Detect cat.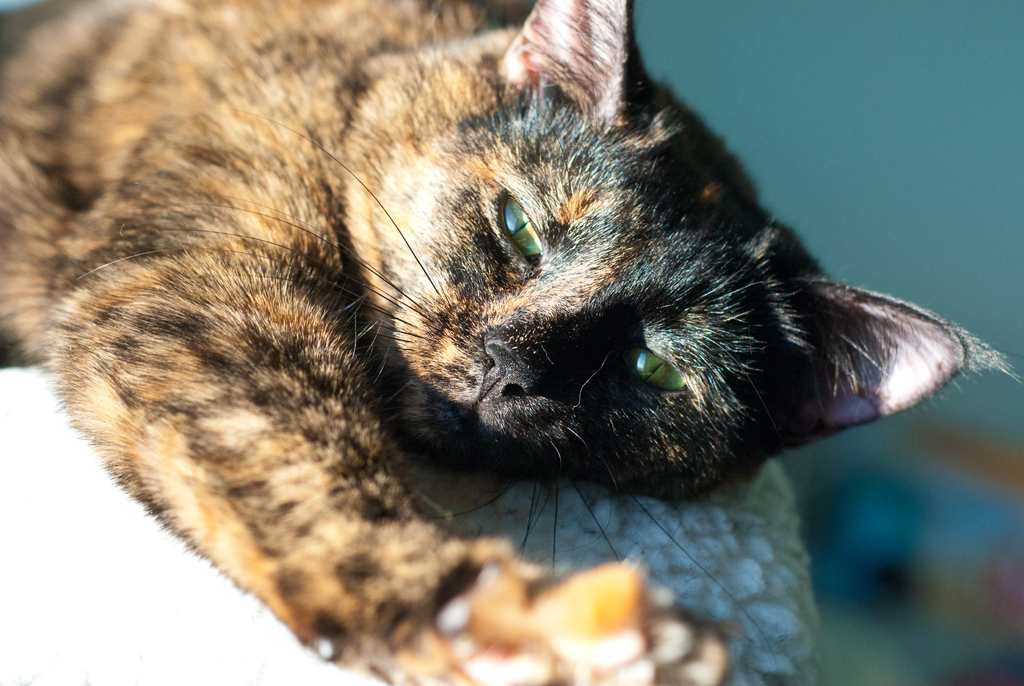
Detected at 0, 0, 1023, 685.
